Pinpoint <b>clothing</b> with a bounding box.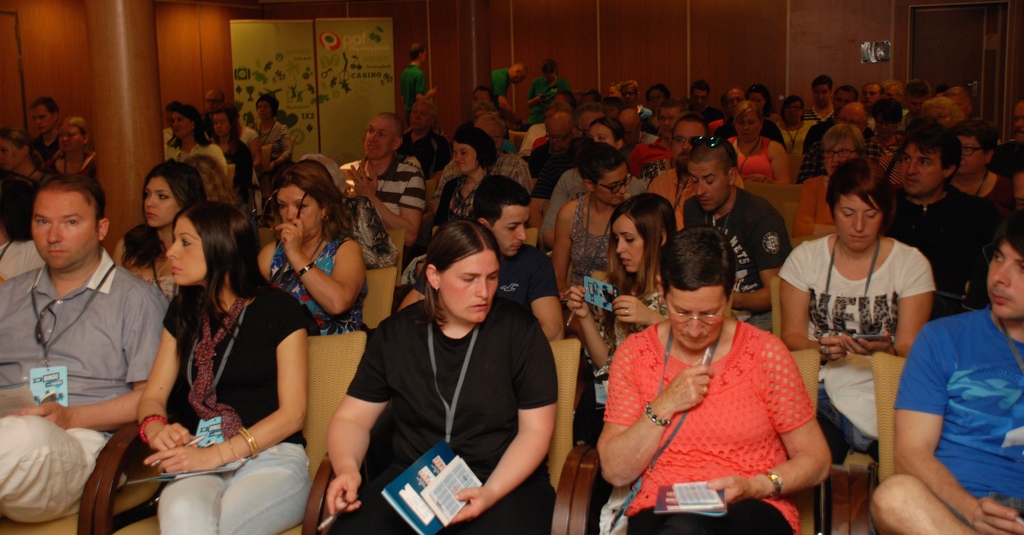
147,272,179,305.
